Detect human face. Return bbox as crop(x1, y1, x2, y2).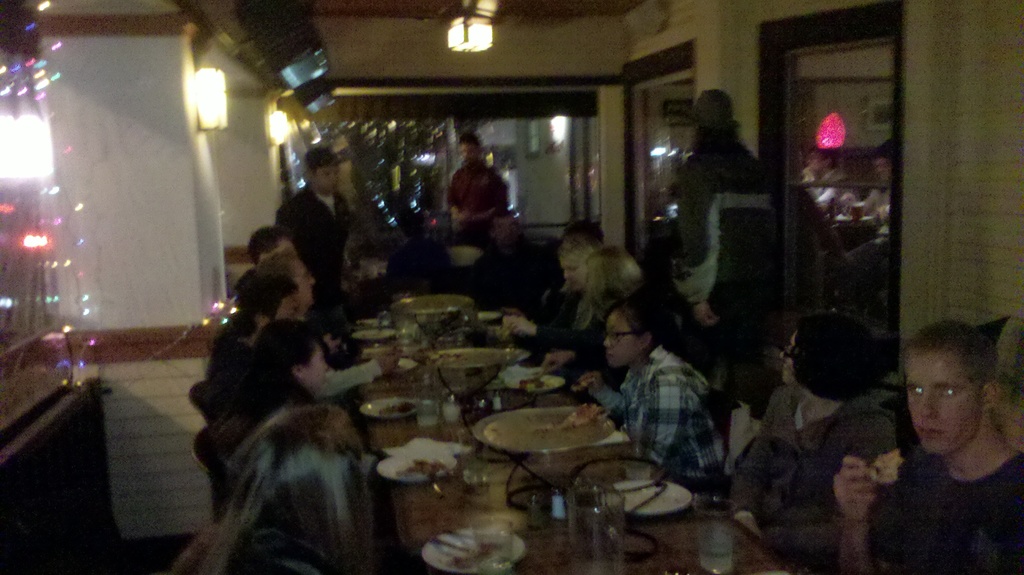
crop(908, 353, 979, 455).
